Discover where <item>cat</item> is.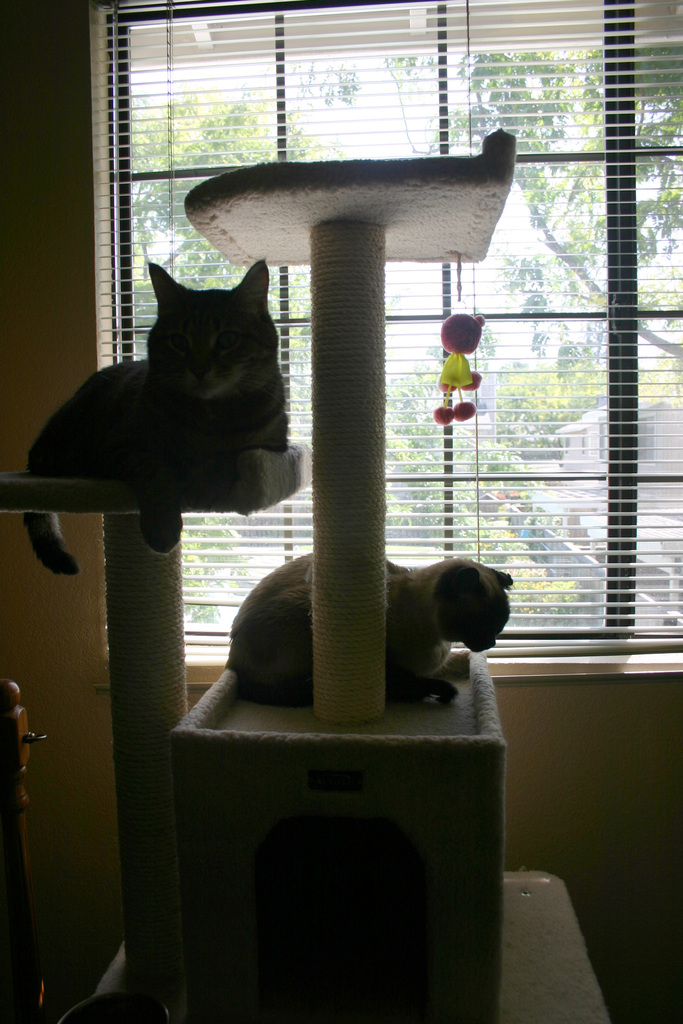
Discovered at <box>21,259,291,577</box>.
